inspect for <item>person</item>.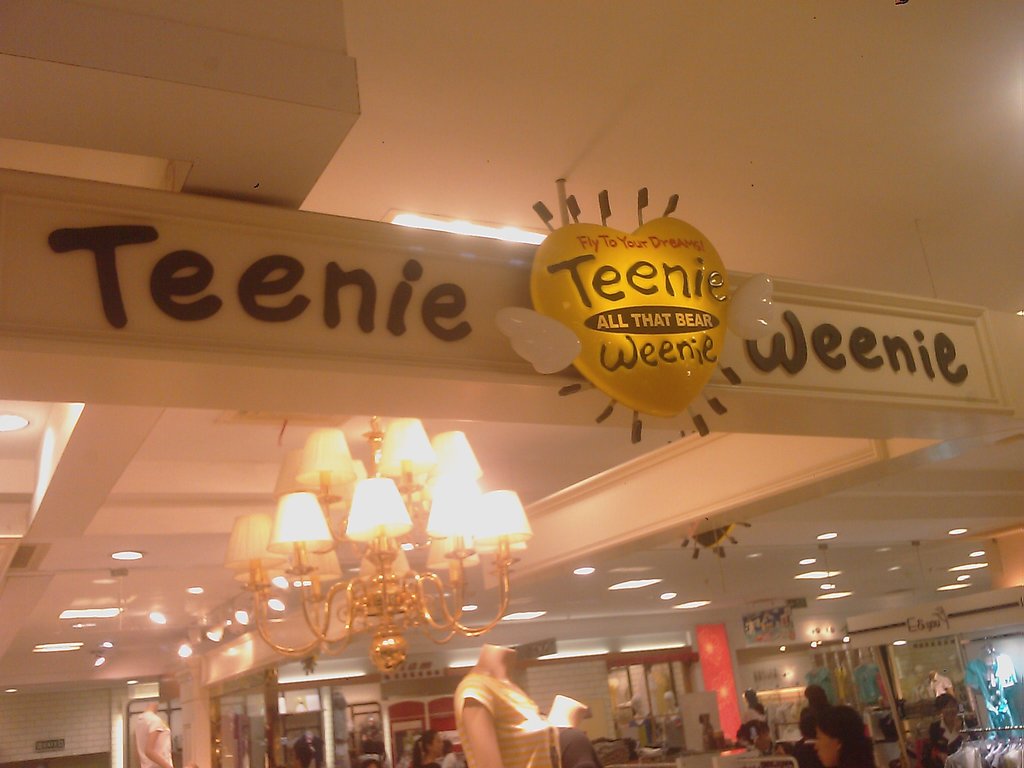
Inspection: 804 681 826 708.
